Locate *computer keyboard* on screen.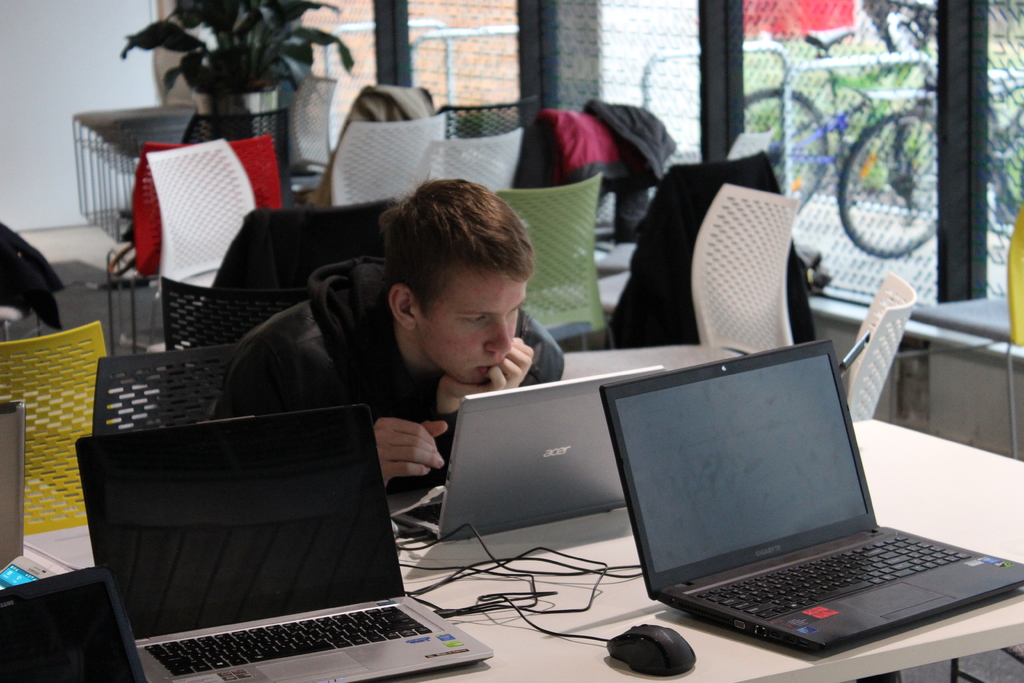
On screen at (left=404, top=498, right=444, bottom=520).
